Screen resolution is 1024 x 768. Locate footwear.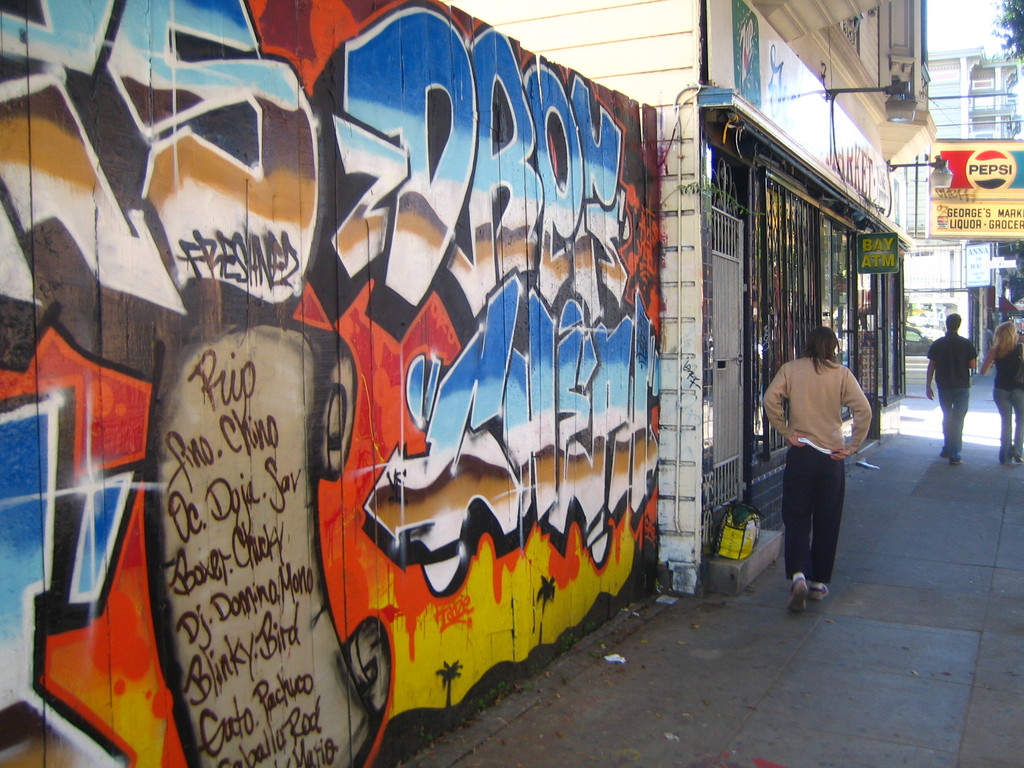
Rect(996, 447, 1010, 463).
